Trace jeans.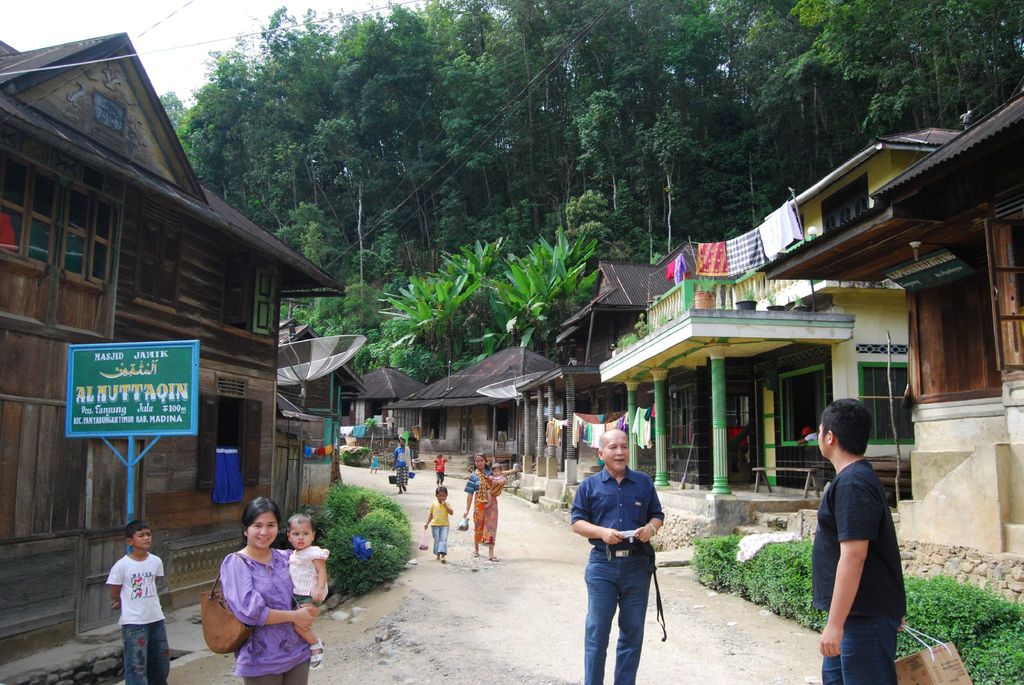
Traced to select_region(246, 665, 309, 684).
